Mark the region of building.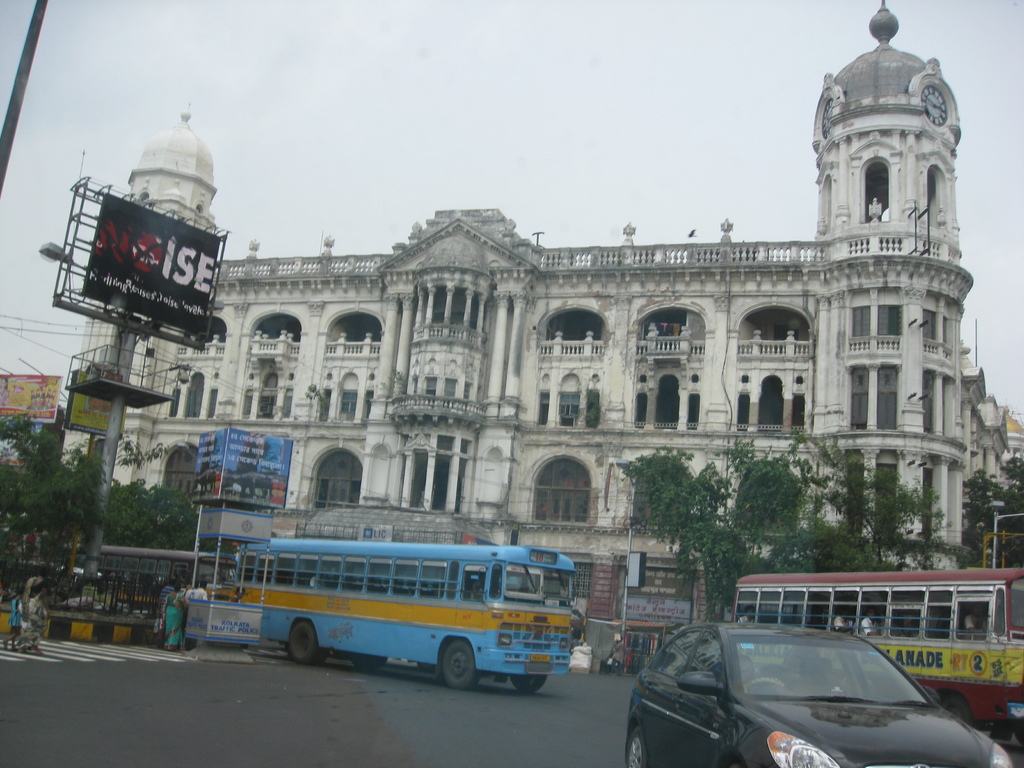
Region: {"x1": 63, "y1": 1, "x2": 1023, "y2": 672}.
